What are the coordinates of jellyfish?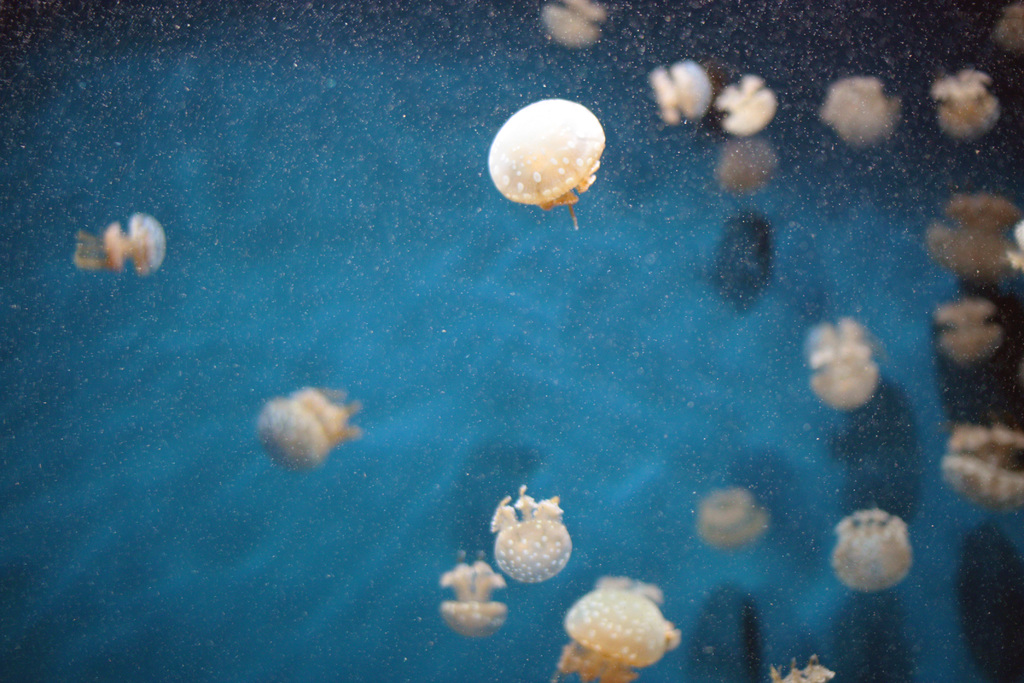
<box>934,65,1004,147</box>.
